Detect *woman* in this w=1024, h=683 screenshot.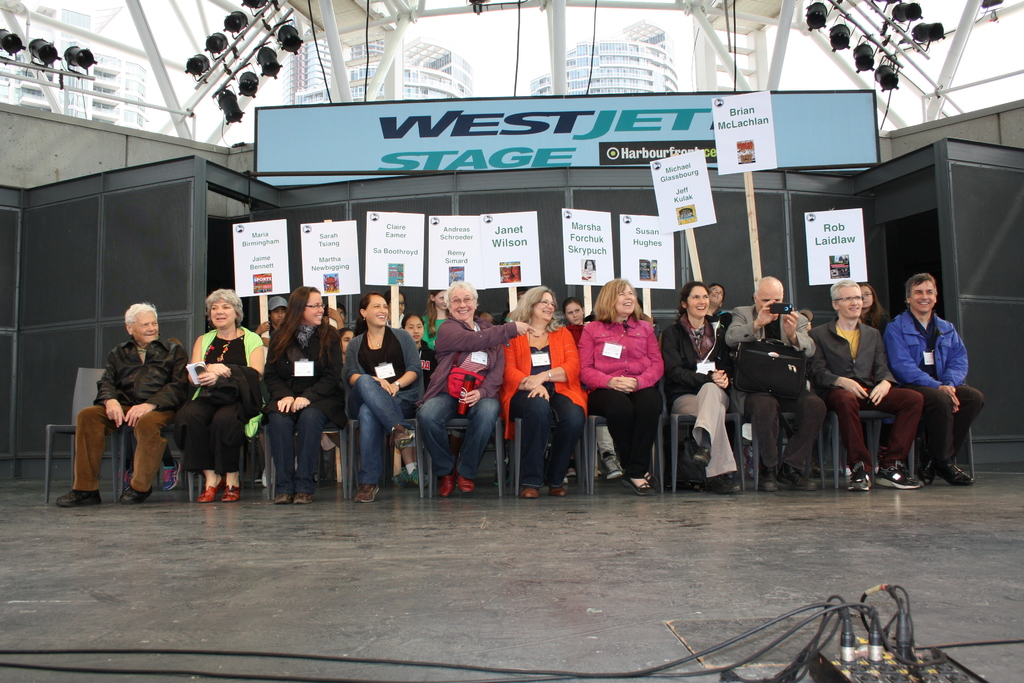
Detection: x1=861 y1=283 x2=895 y2=336.
